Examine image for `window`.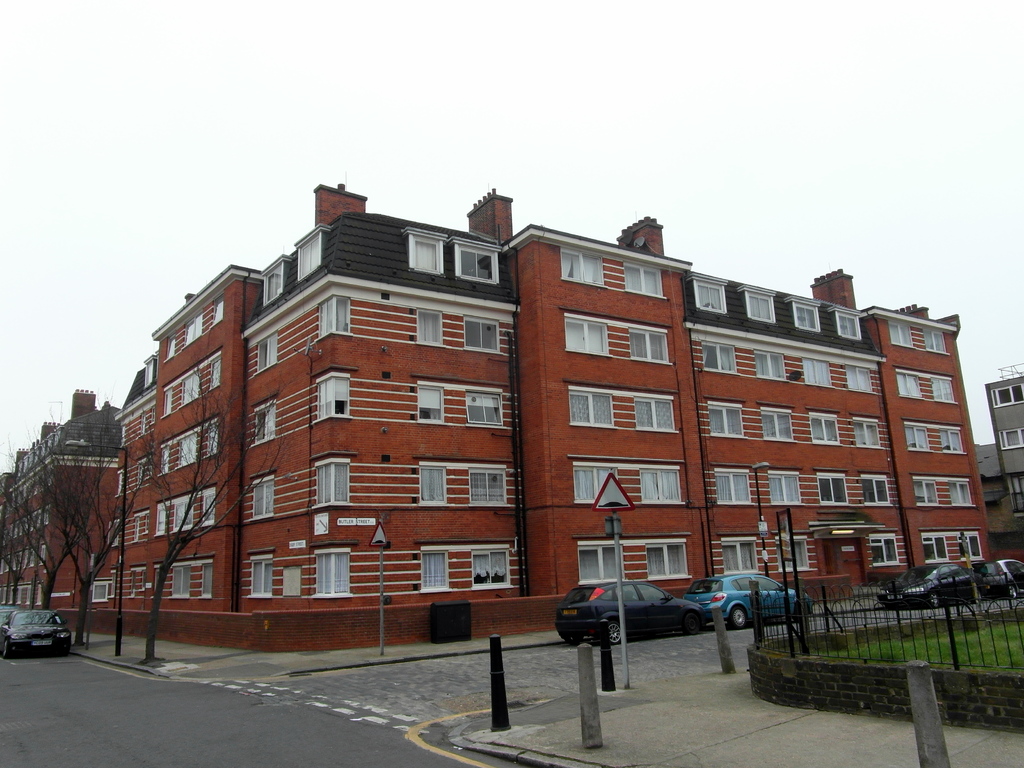
Examination result: (left=92, top=579, right=115, bottom=600).
